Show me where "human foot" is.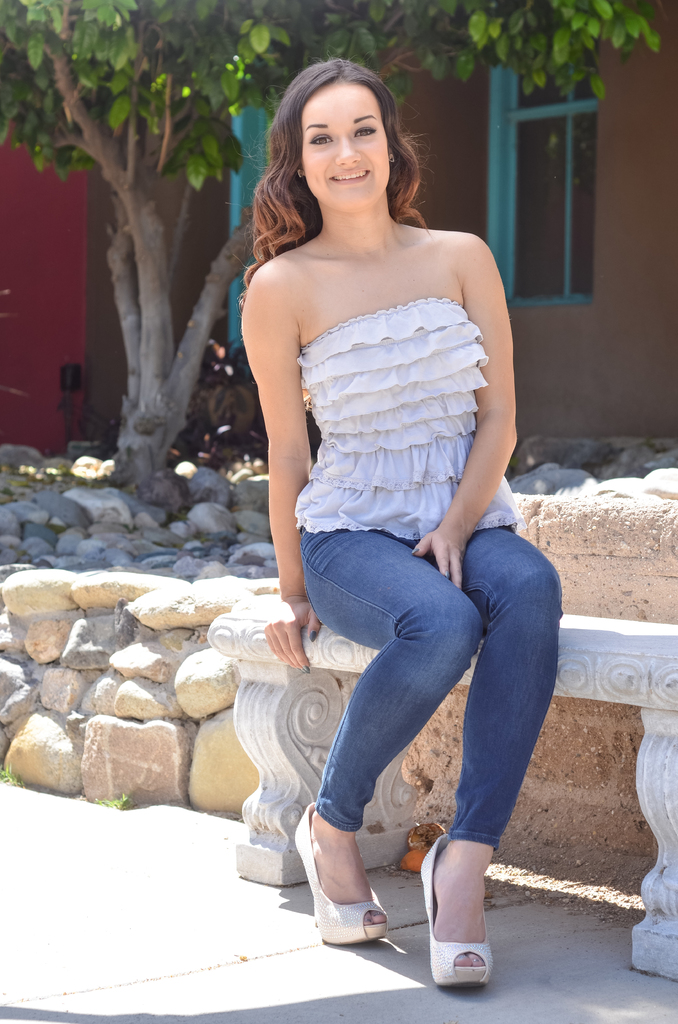
"human foot" is at {"x1": 307, "y1": 810, "x2": 387, "y2": 927}.
